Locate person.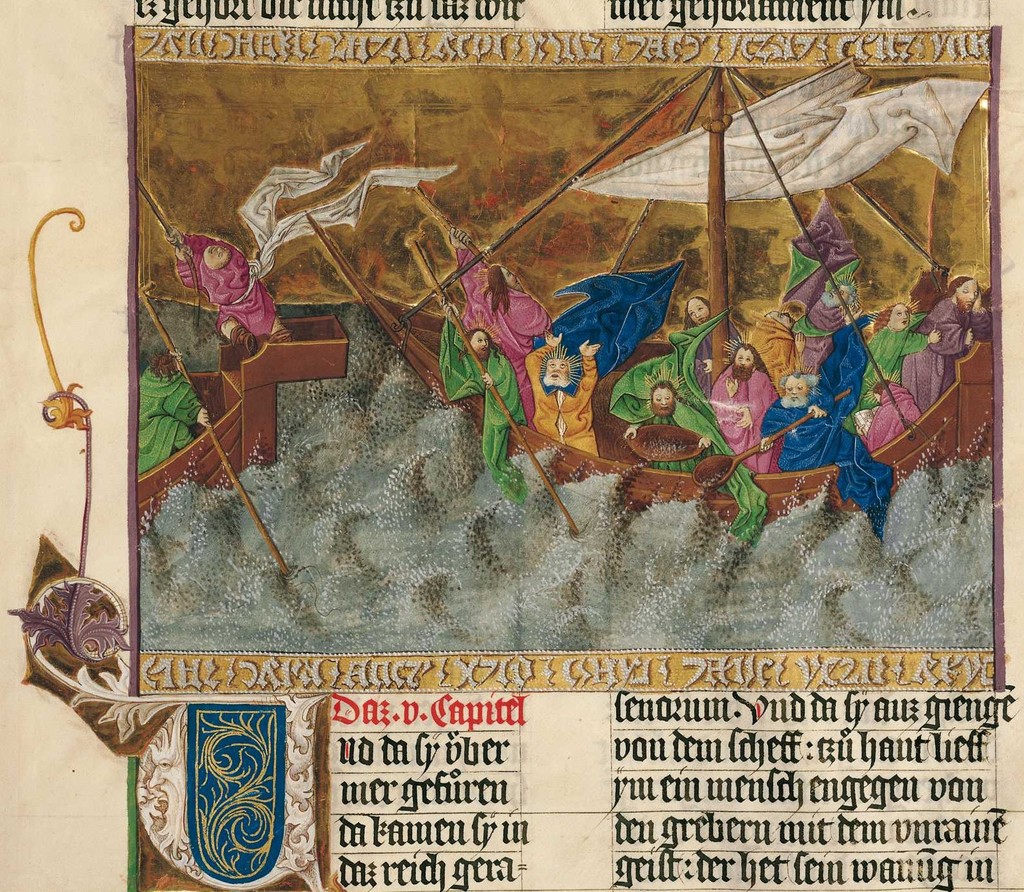
Bounding box: 518 330 606 459.
